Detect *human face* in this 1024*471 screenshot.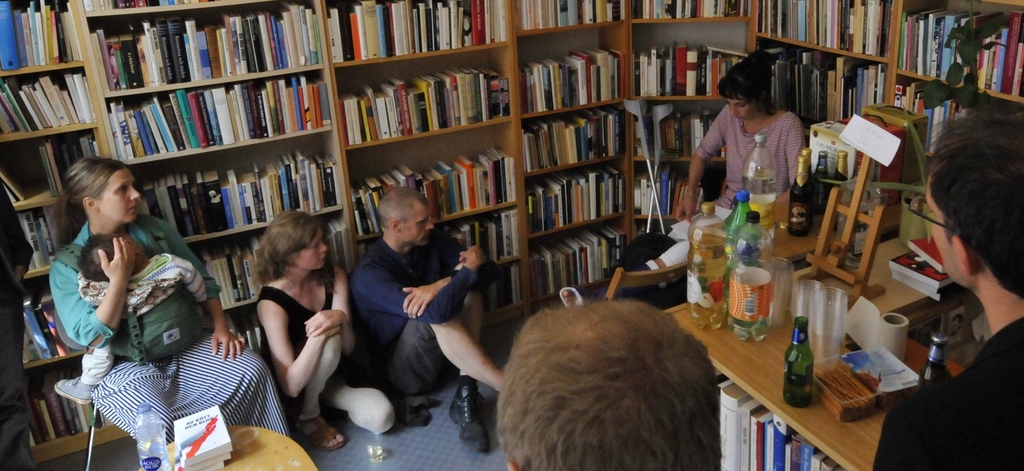
Detection: 403/204/428/243.
